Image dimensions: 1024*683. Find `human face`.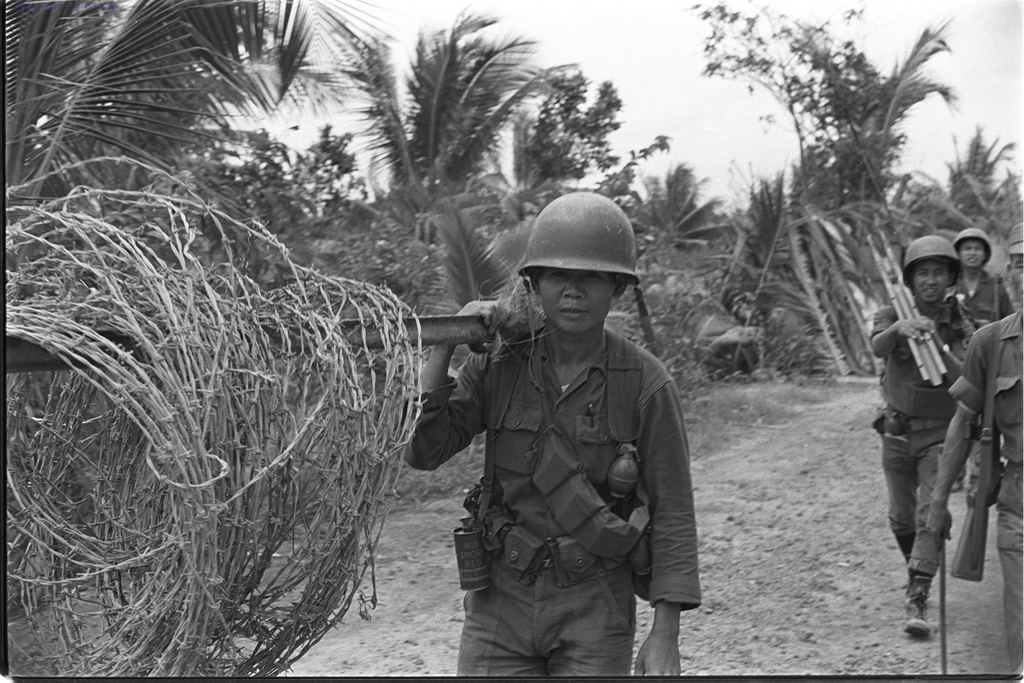
(913, 258, 948, 300).
